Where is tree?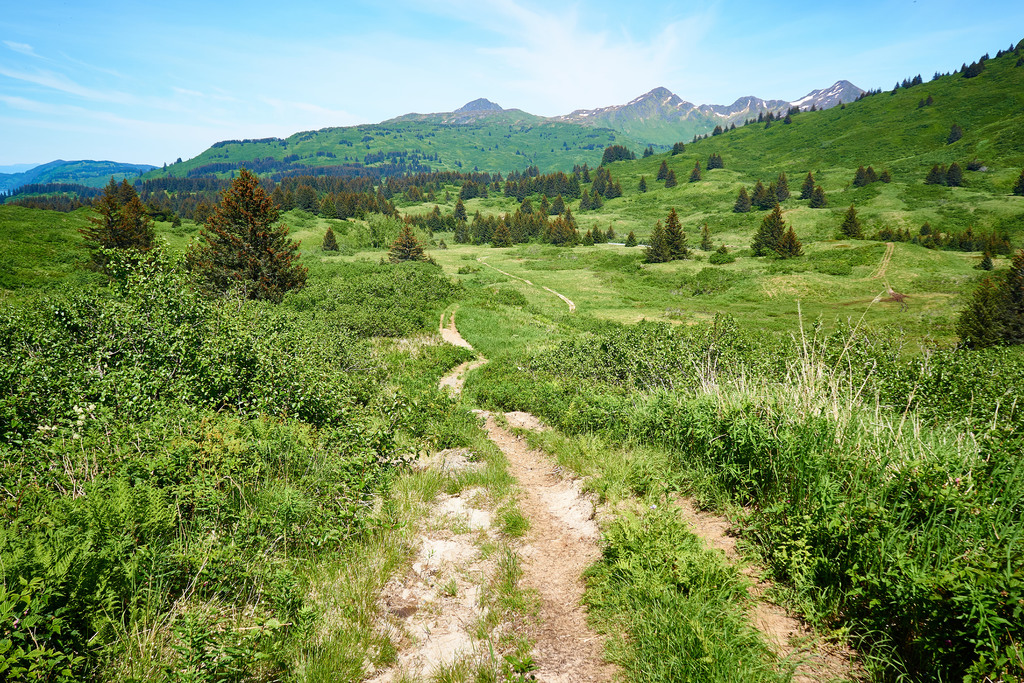
{"left": 659, "top": 210, "right": 689, "bottom": 257}.
